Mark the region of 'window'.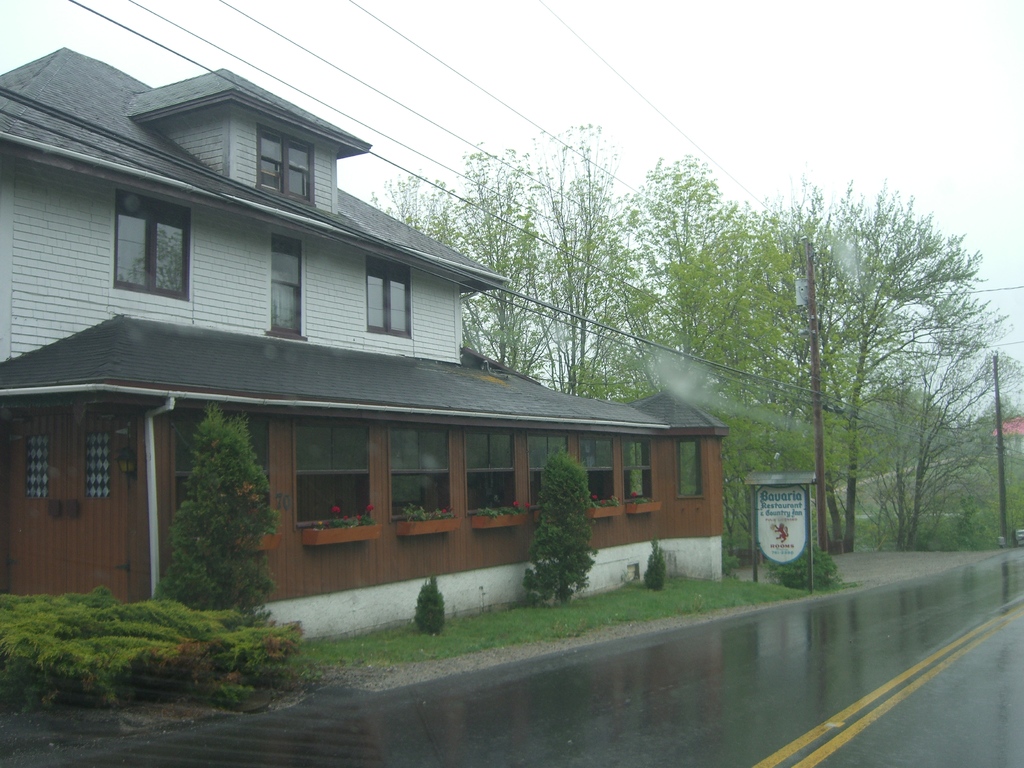
Region: left=24, top=437, right=48, bottom=498.
